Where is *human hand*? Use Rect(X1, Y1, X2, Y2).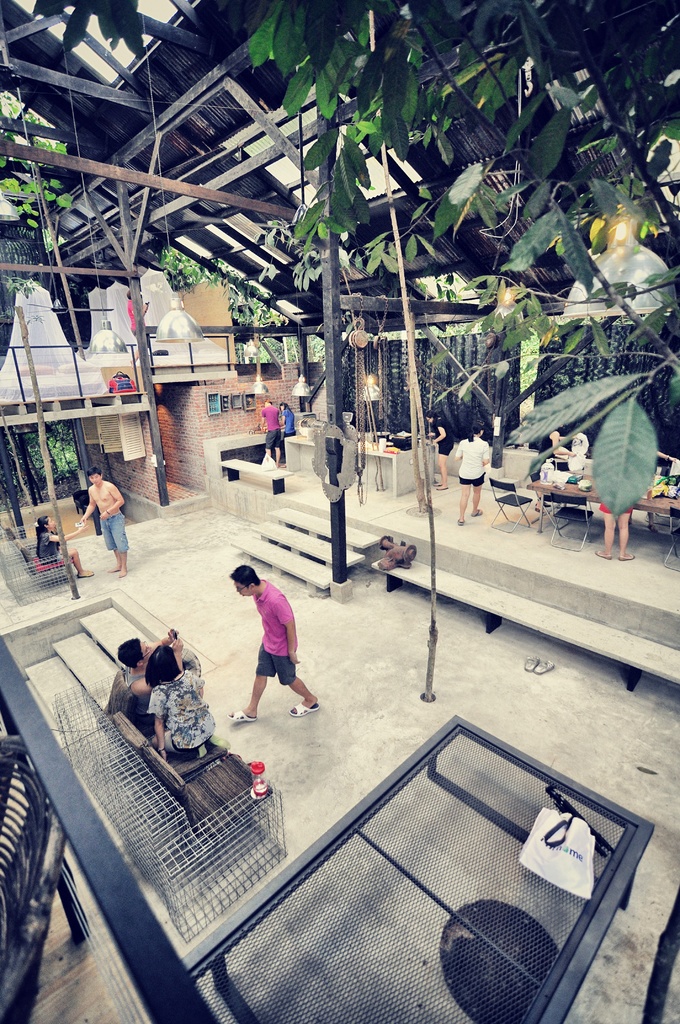
Rect(292, 652, 301, 668).
